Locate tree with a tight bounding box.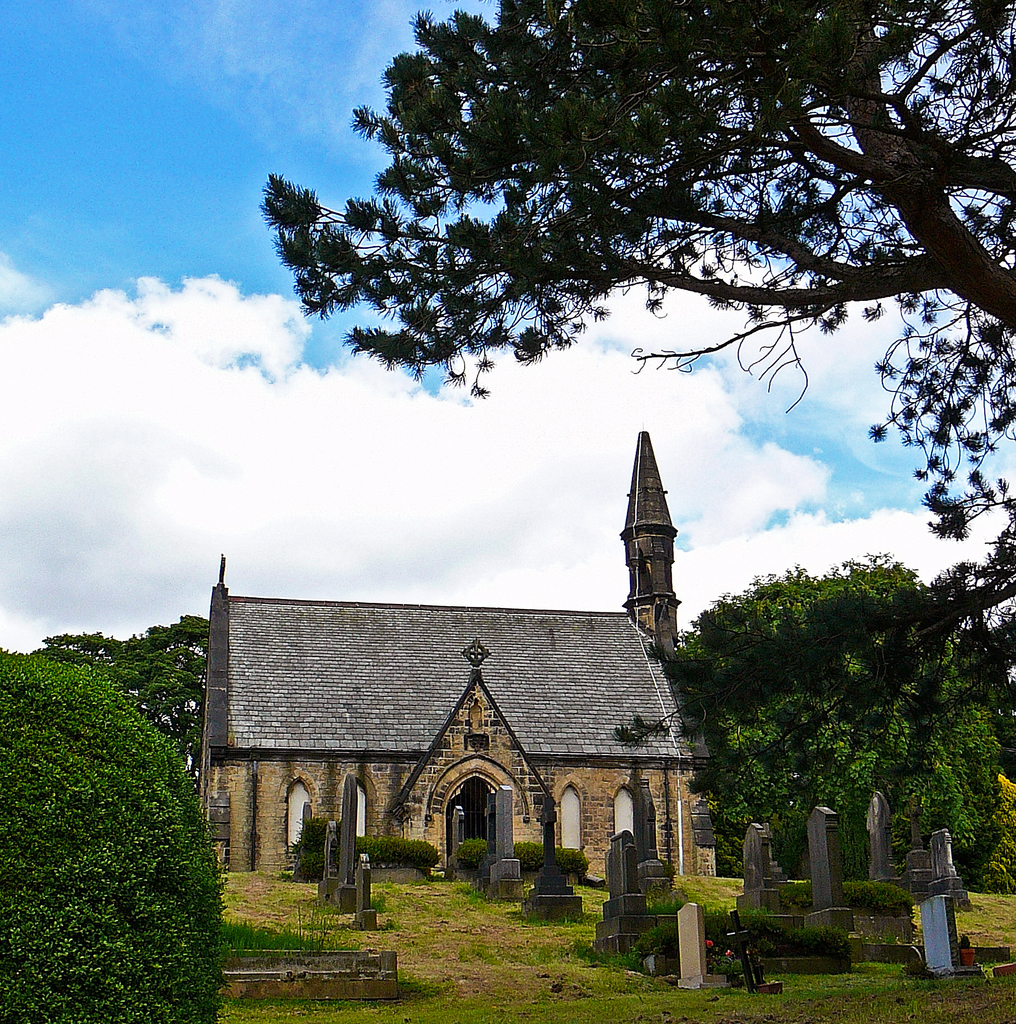
(0,650,216,1023).
